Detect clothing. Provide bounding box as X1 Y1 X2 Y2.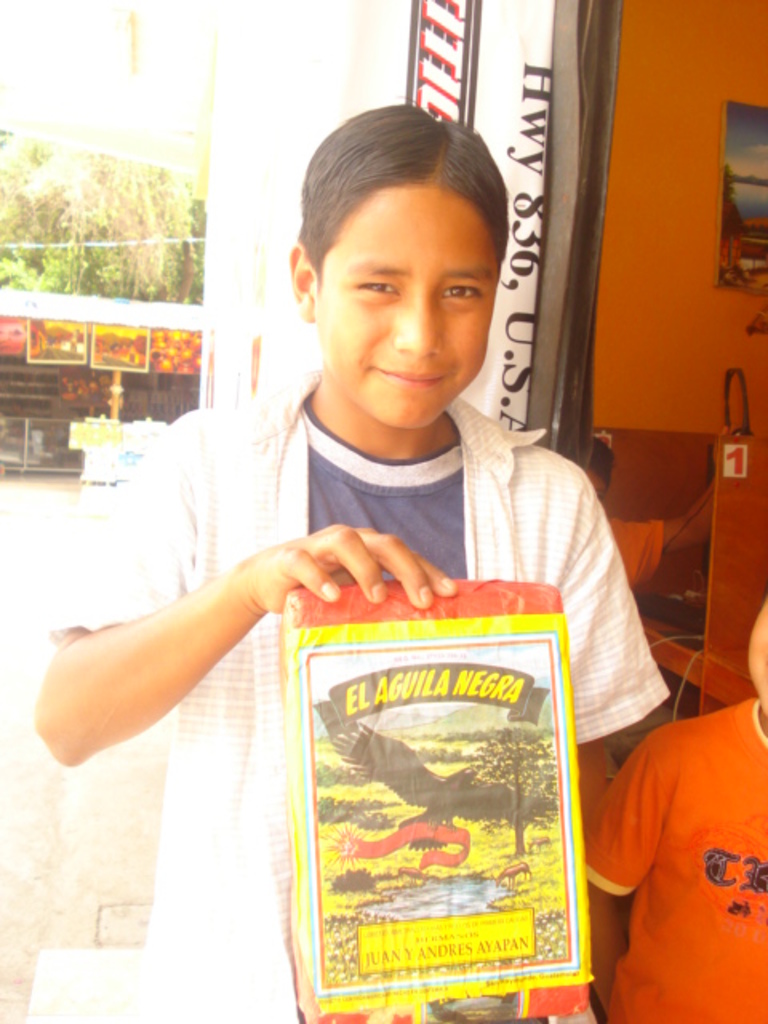
34 365 667 1022.
